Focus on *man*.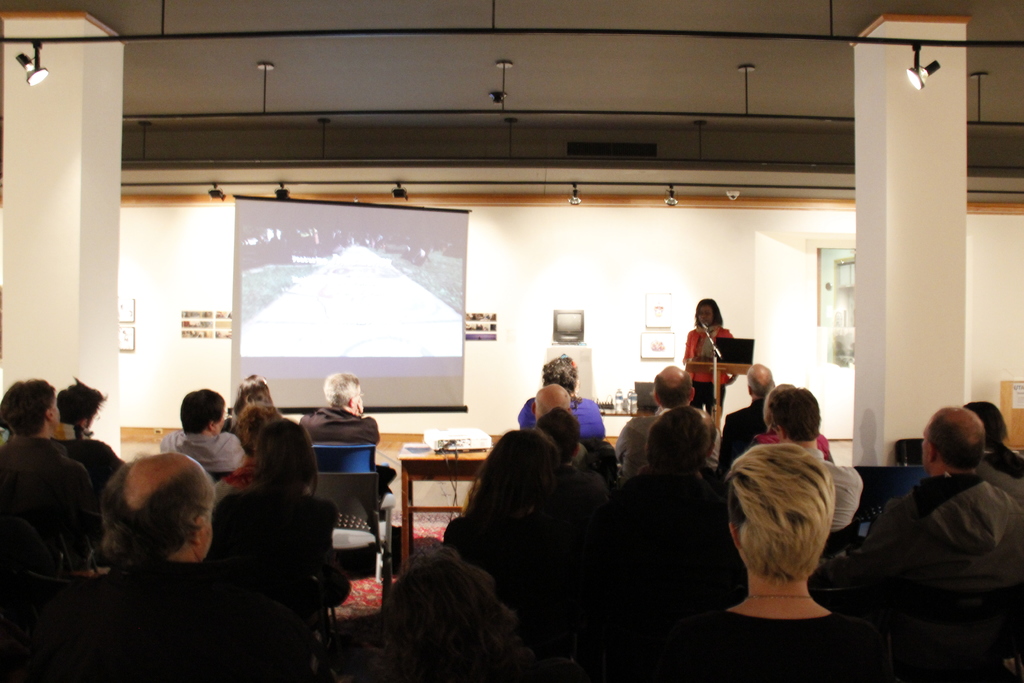
Focused at (left=161, top=384, right=254, bottom=482).
